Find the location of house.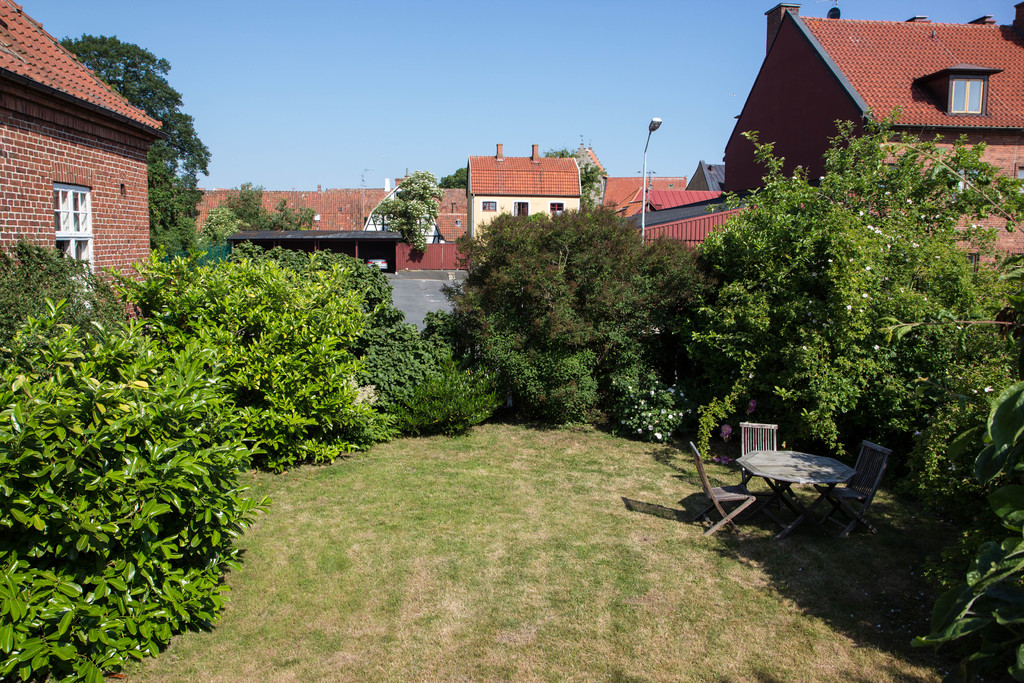
Location: x1=0, y1=0, x2=163, y2=323.
